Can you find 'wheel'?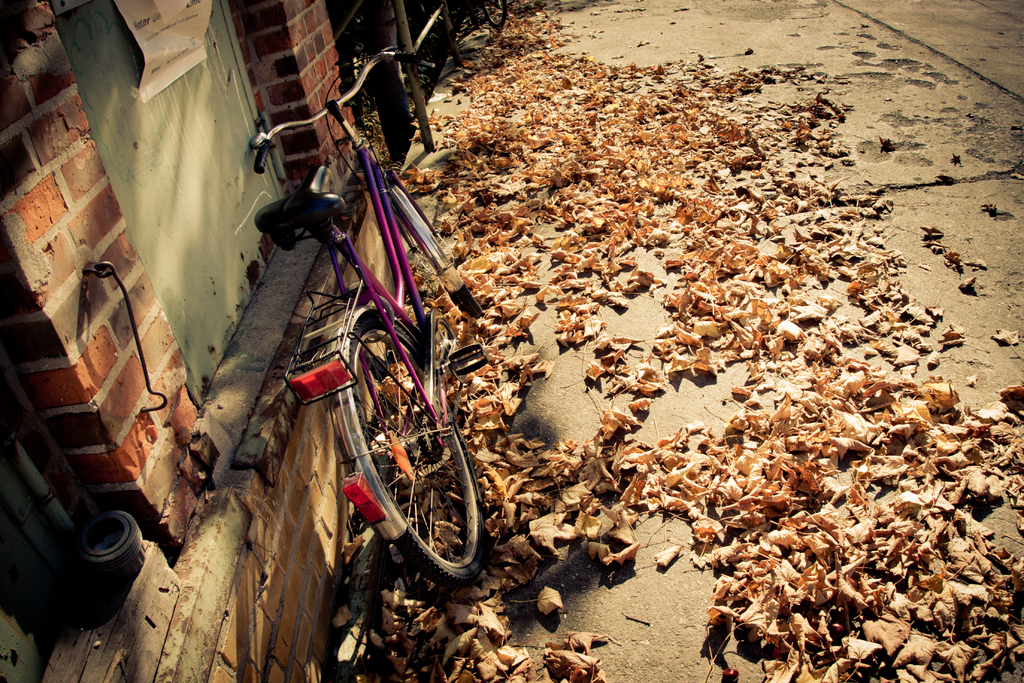
Yes, bounding box: l=356, t=355, r=478, b=578.
